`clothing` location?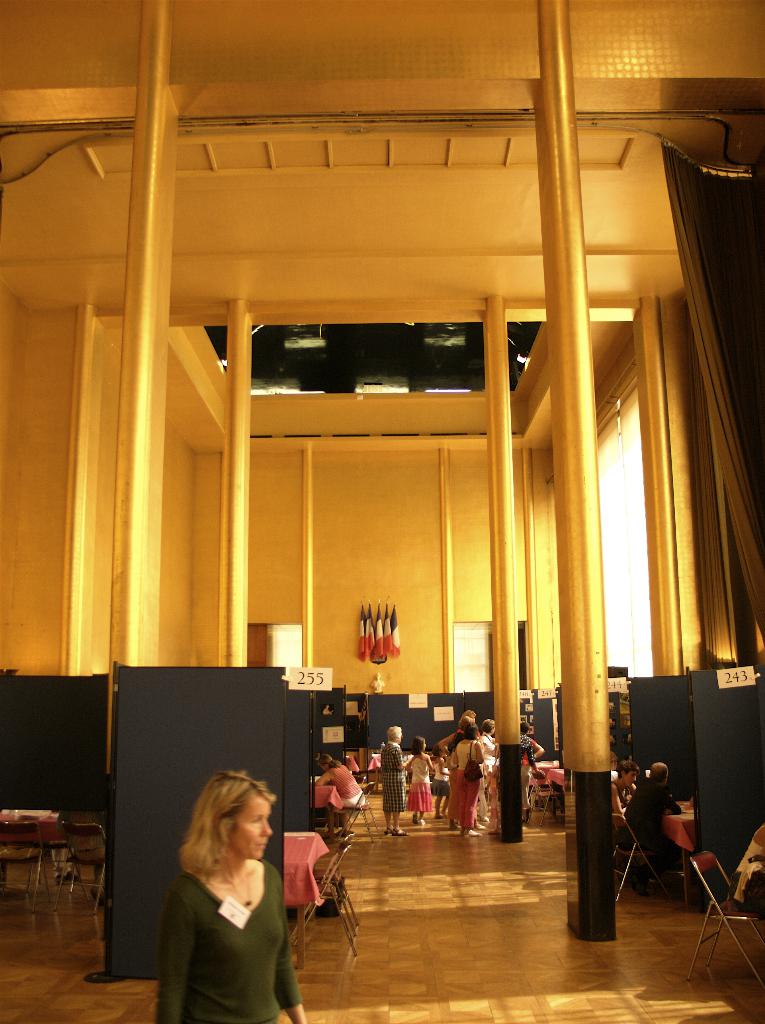
[left=725, top=820, right=764, bottom=918]
